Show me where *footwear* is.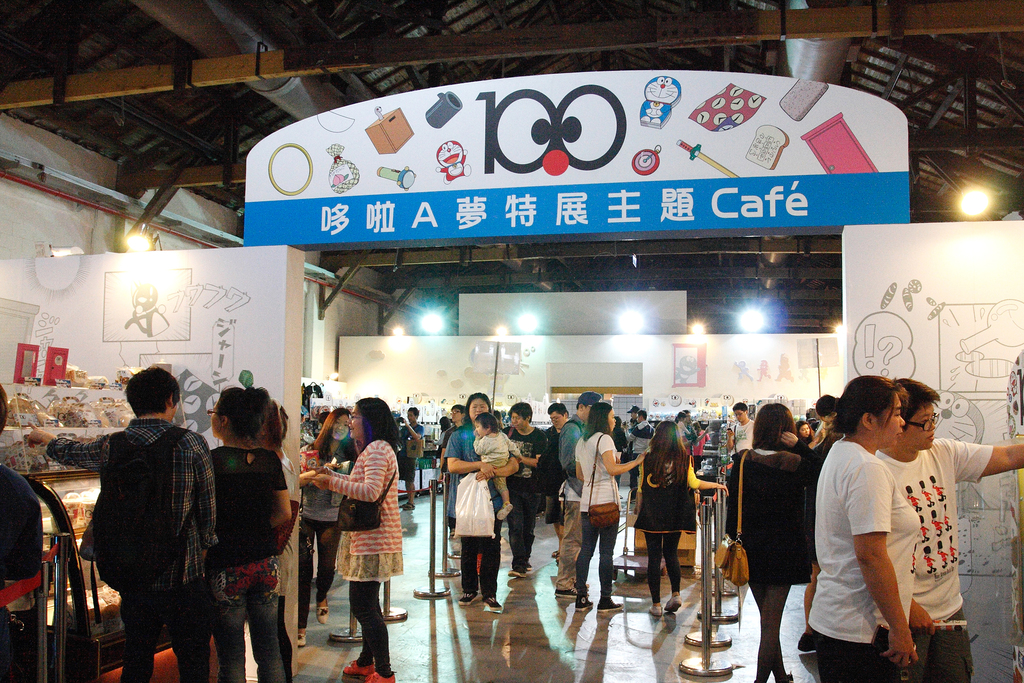
*footwear* is at crop(316, 597, 330, 625).
